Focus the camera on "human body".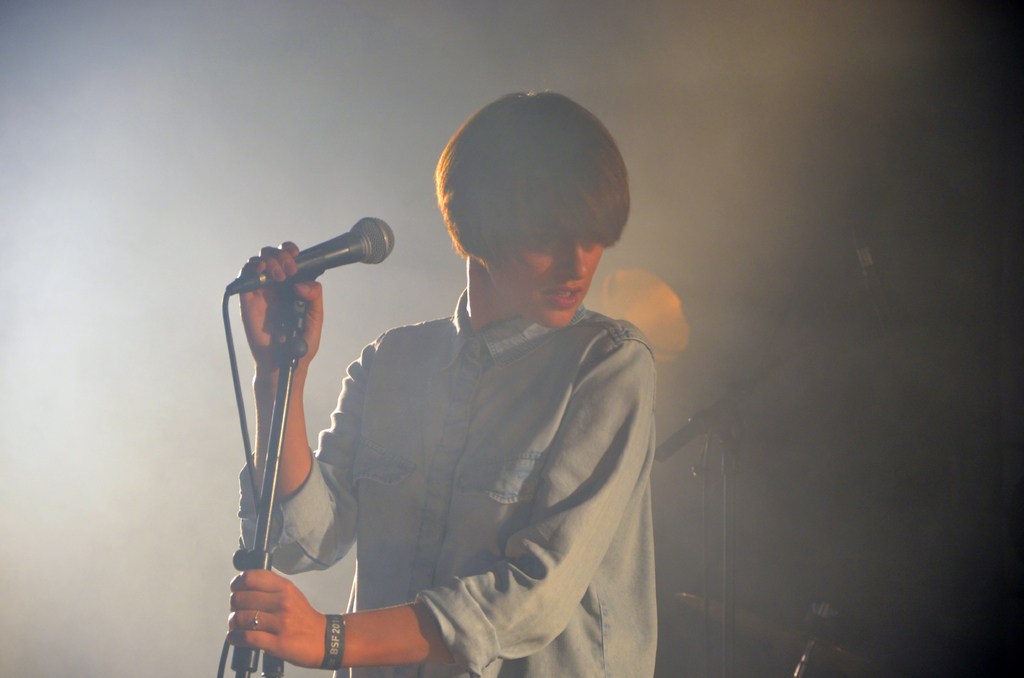
Focus region: bbox(262, 151, 673, 677).
